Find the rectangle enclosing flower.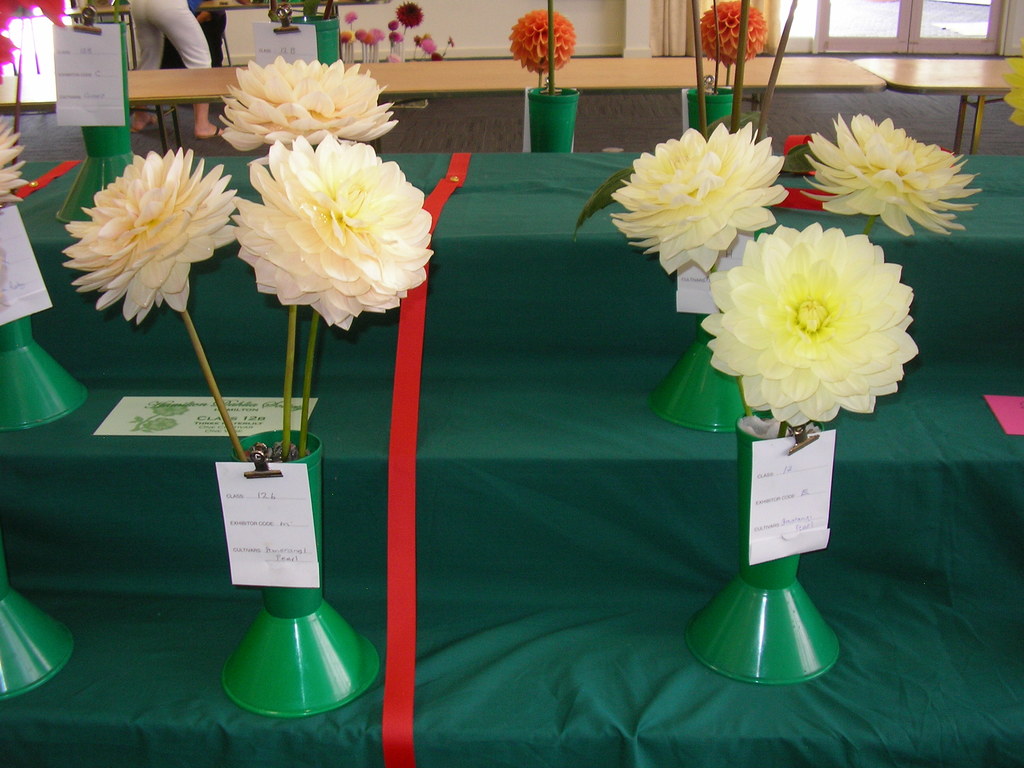
bbox=[344, 10, 358, 22].
